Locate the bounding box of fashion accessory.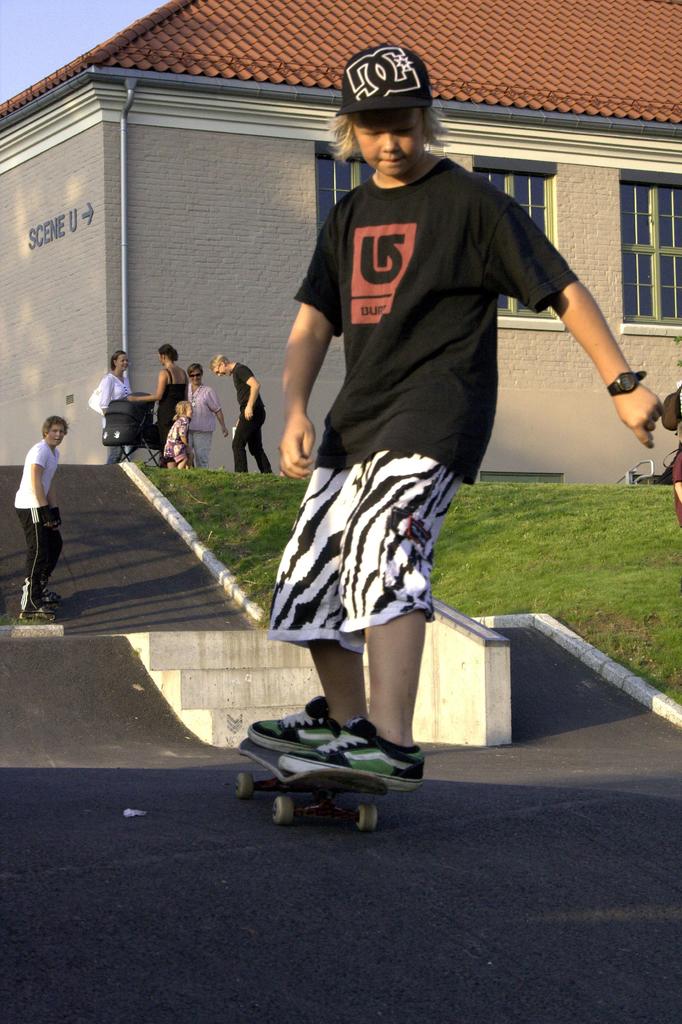
Bounding box: left=279, top=716, right=428, bottom=793.
